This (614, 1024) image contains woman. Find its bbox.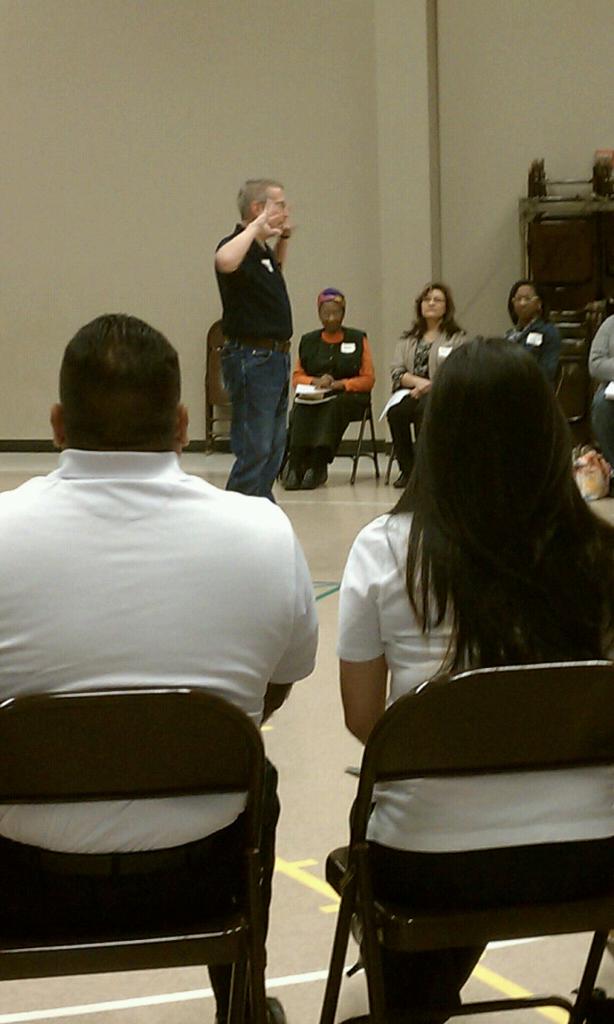
x1=498 y1=281 x2=569 y2=410.
